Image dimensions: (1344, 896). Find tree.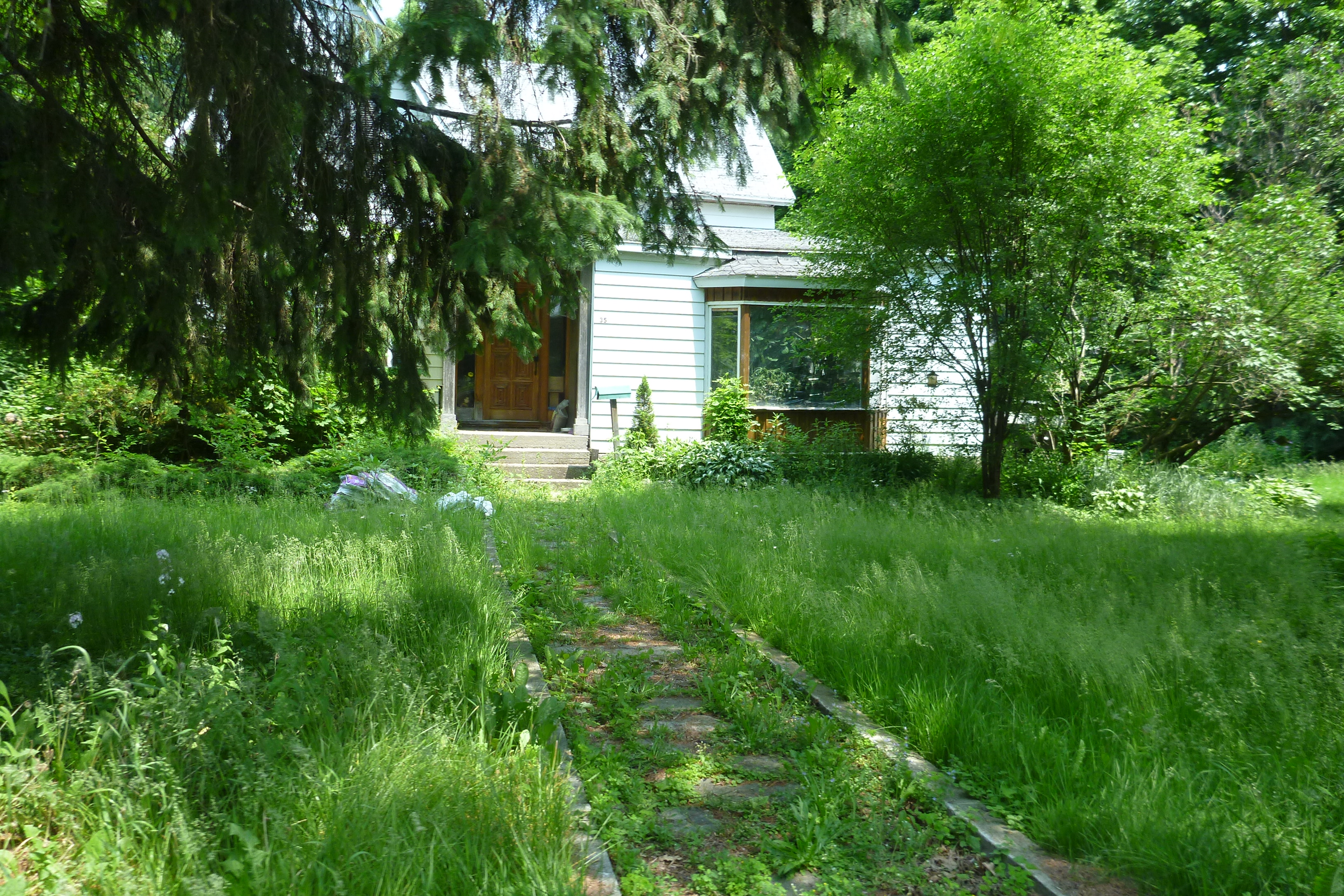
l=296, t=0, r=553, b=99.
